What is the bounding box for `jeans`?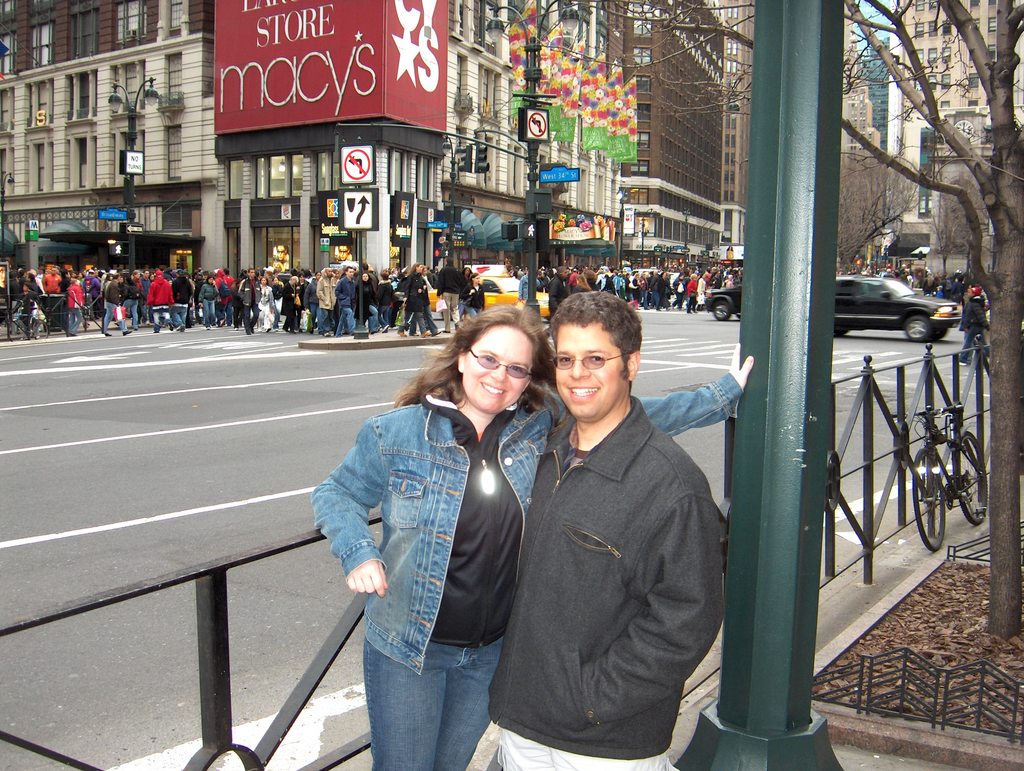
box(360, 638, 497, 770).
